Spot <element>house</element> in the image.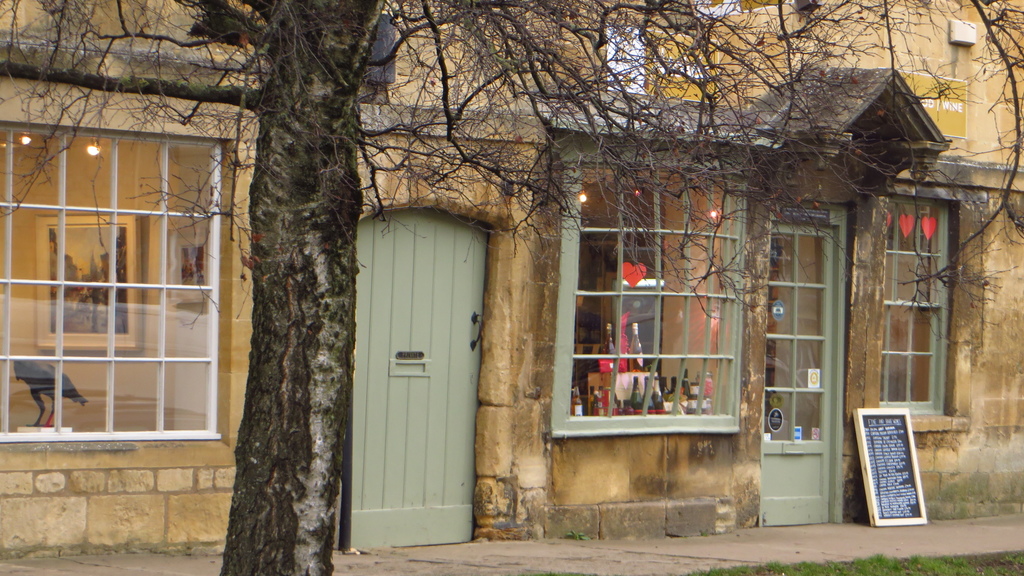
<element>house</element> found at (0, 0, 1023, 540).
